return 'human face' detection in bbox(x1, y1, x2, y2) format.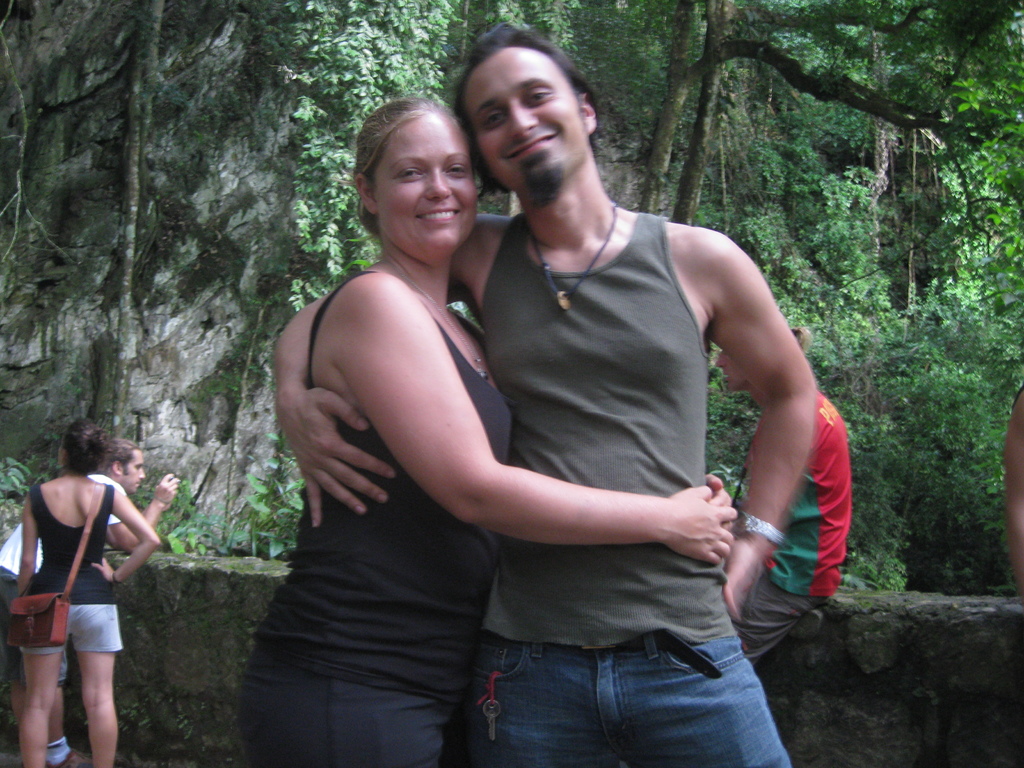
bbox(374, 113, 479, 266).
